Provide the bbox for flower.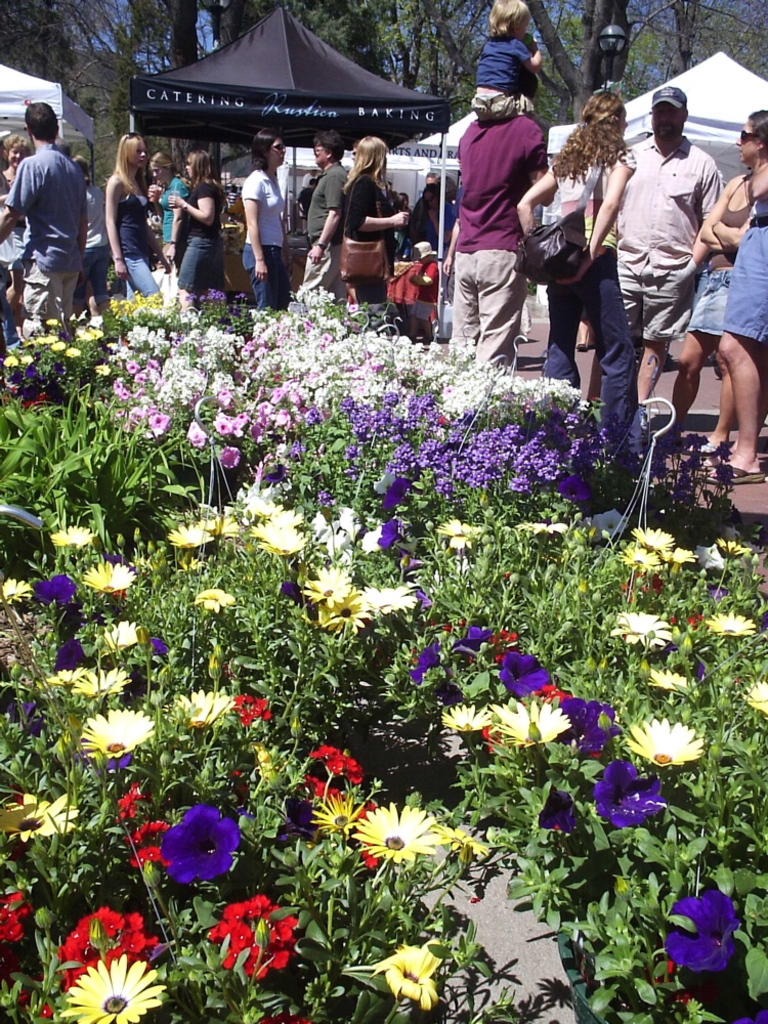
pyautogui.locateOnScreen(370, 937, 446, 1012).
